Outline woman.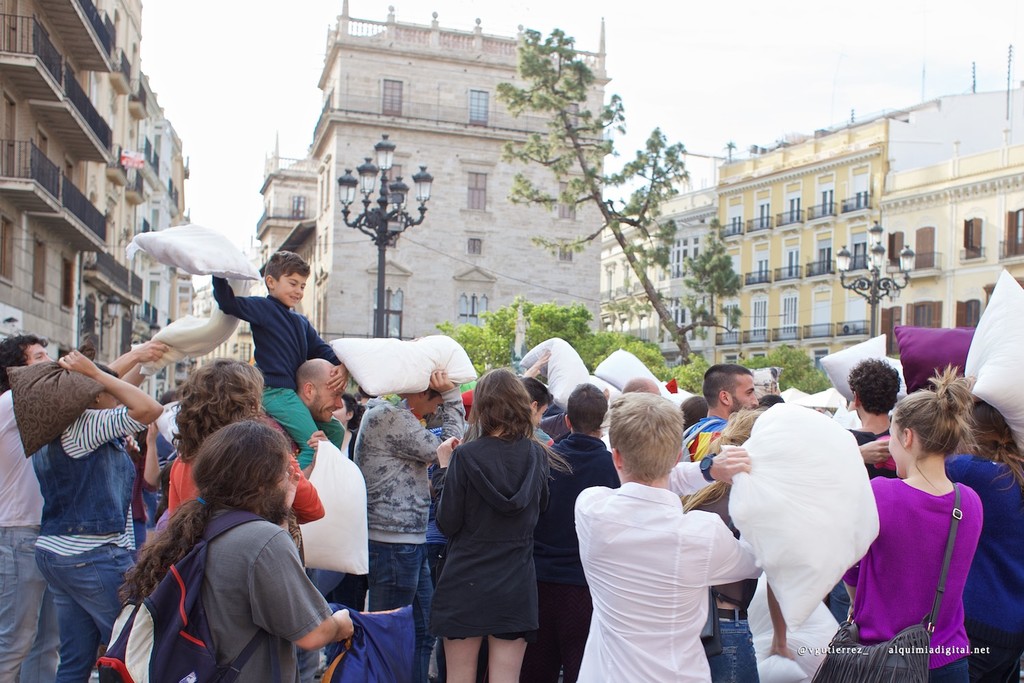
Outline: 849/363/981/682.
